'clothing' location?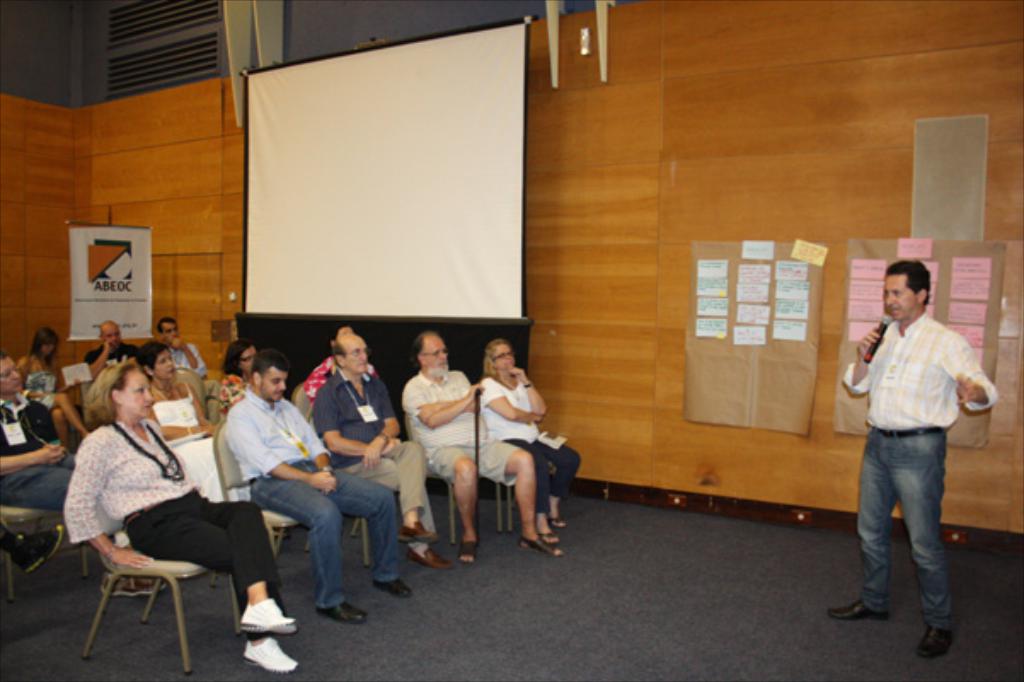
(0, 401, 78, 510)
